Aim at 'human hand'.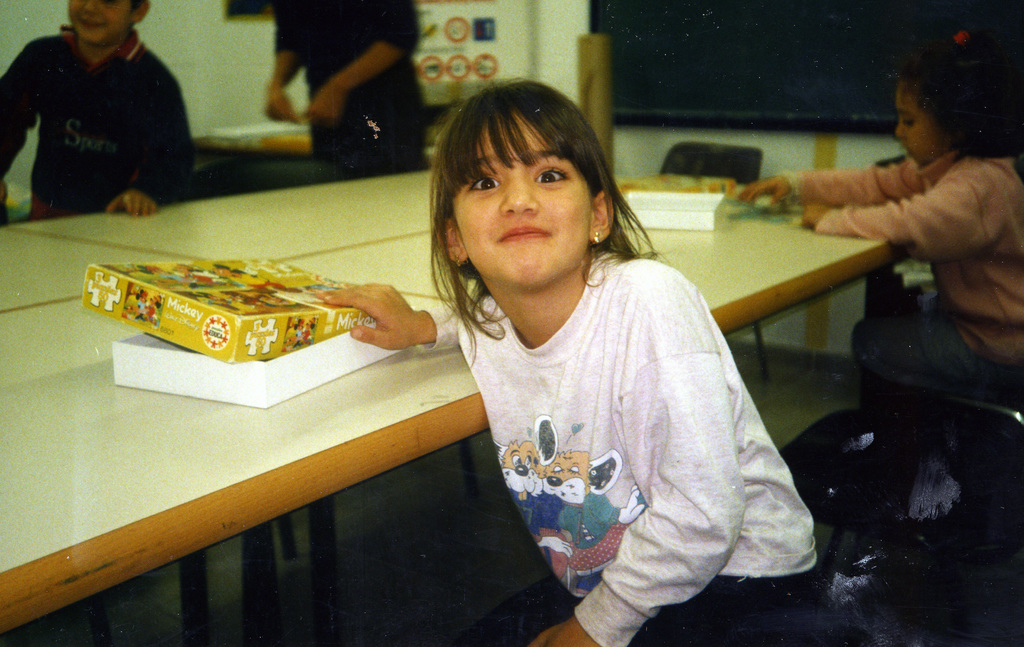
Aimed at select_region(308, 87, 342, 129).
